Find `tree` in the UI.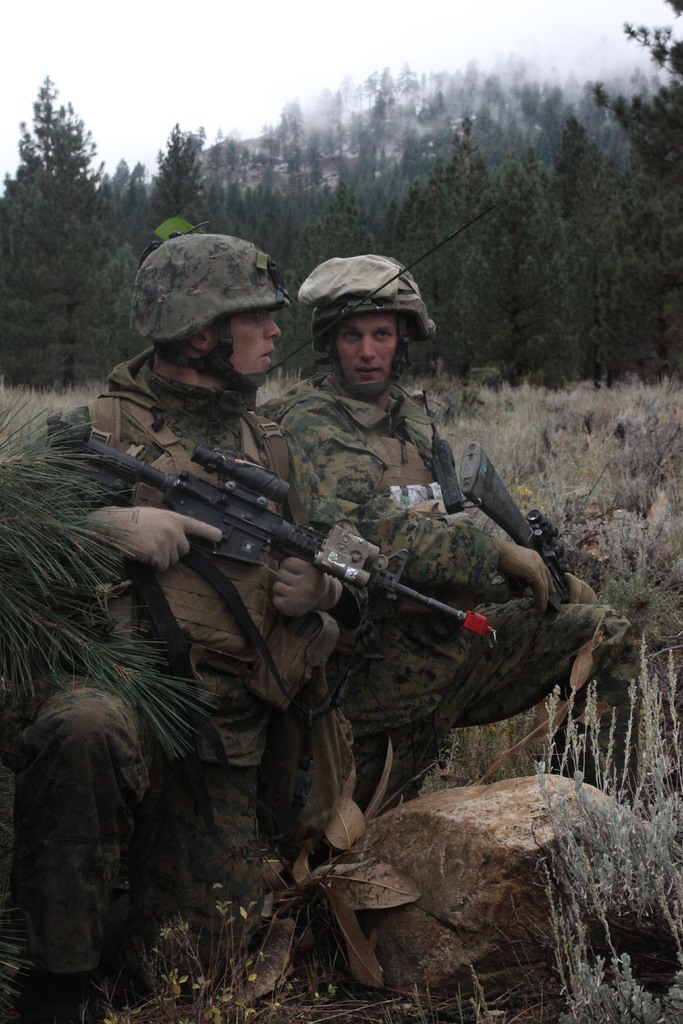
UI element at <region>137, 120, 216, 248</region>.
